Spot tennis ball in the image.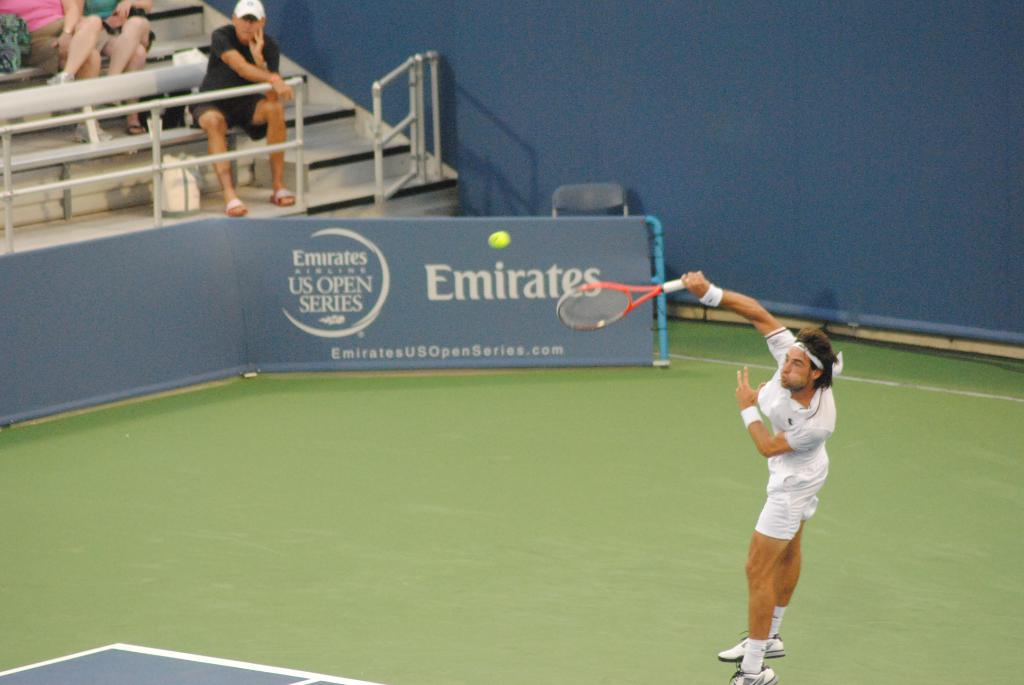
tennis ball found at crop(488, 233, 511, 246).
